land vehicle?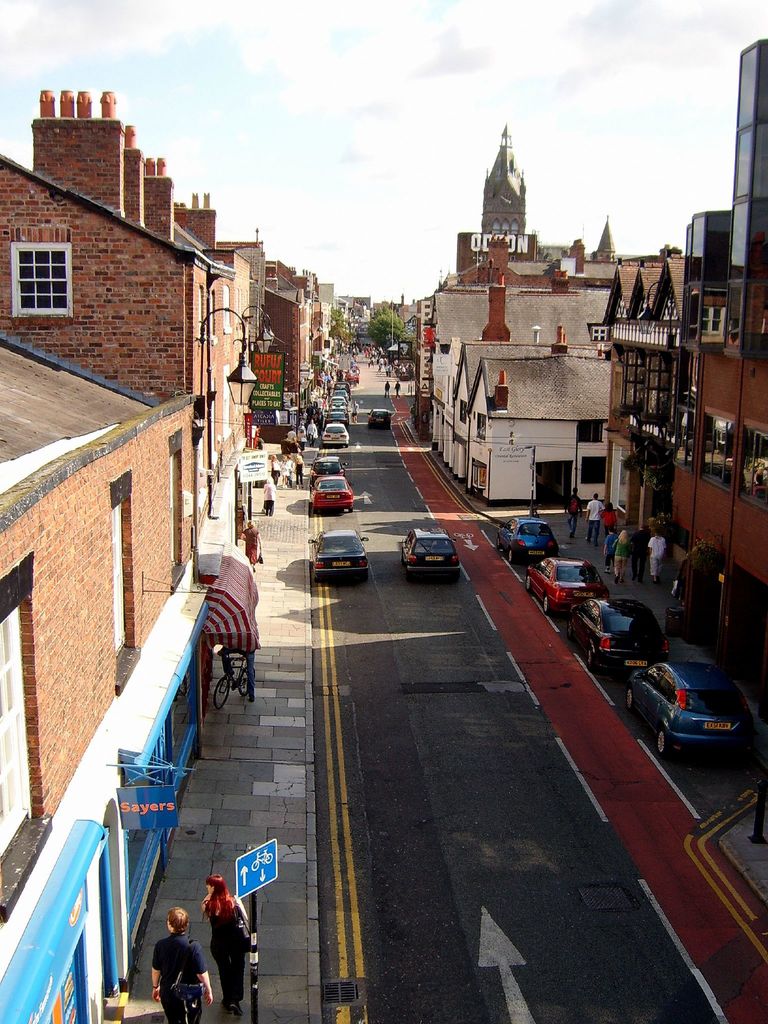
x1=337 y1=381 x2=347 y2=388
